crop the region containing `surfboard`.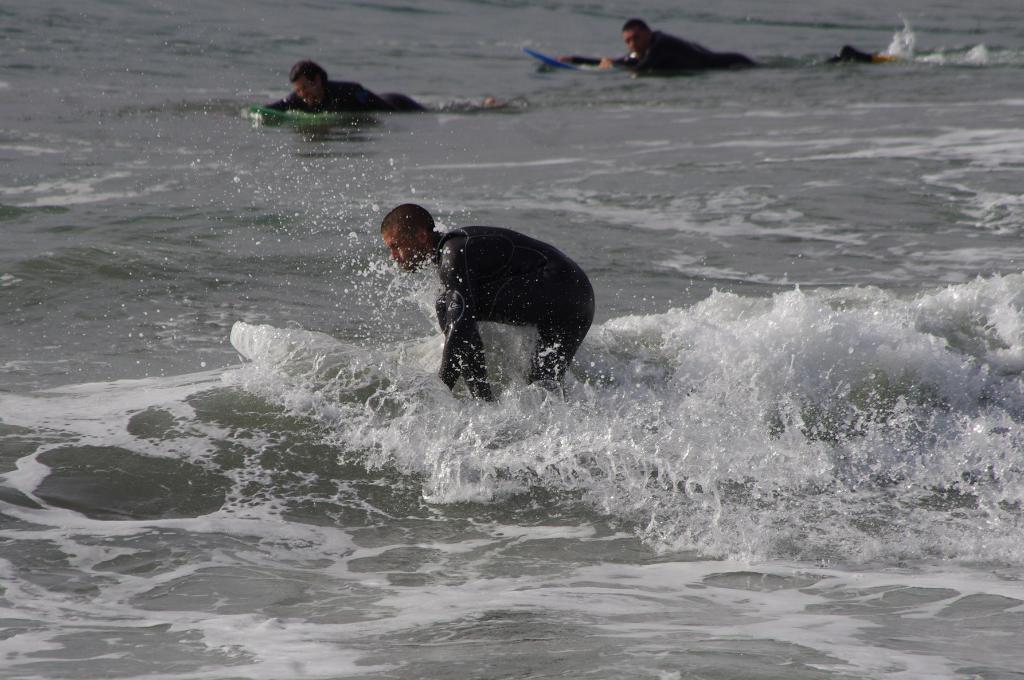
Crop region: rect(522, 46, 622, 77).
